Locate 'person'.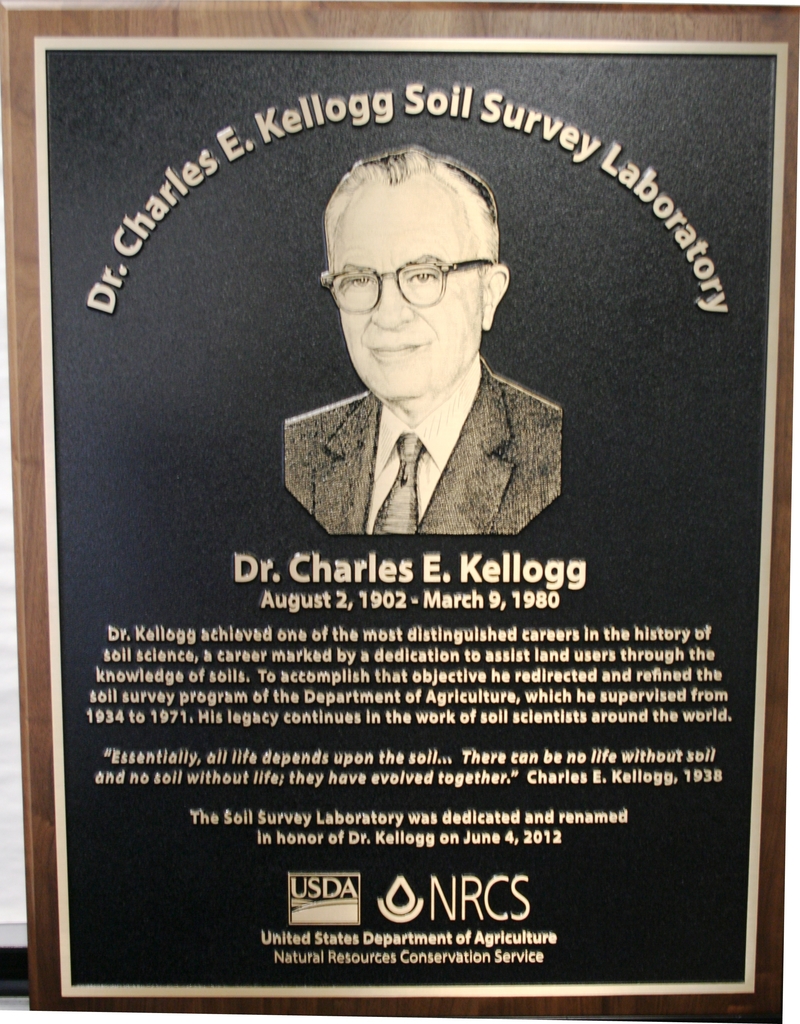
Bounding box: 274/134/545/549.
